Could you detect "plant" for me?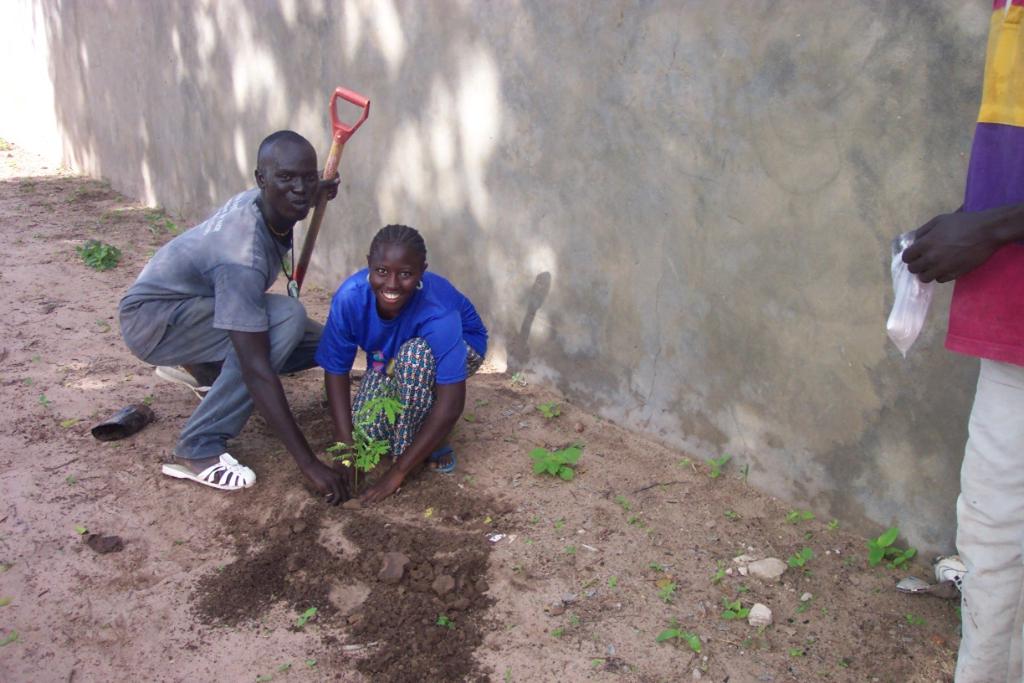
Detection result: <bbox>722, 504, 738, 518</bbox>.
